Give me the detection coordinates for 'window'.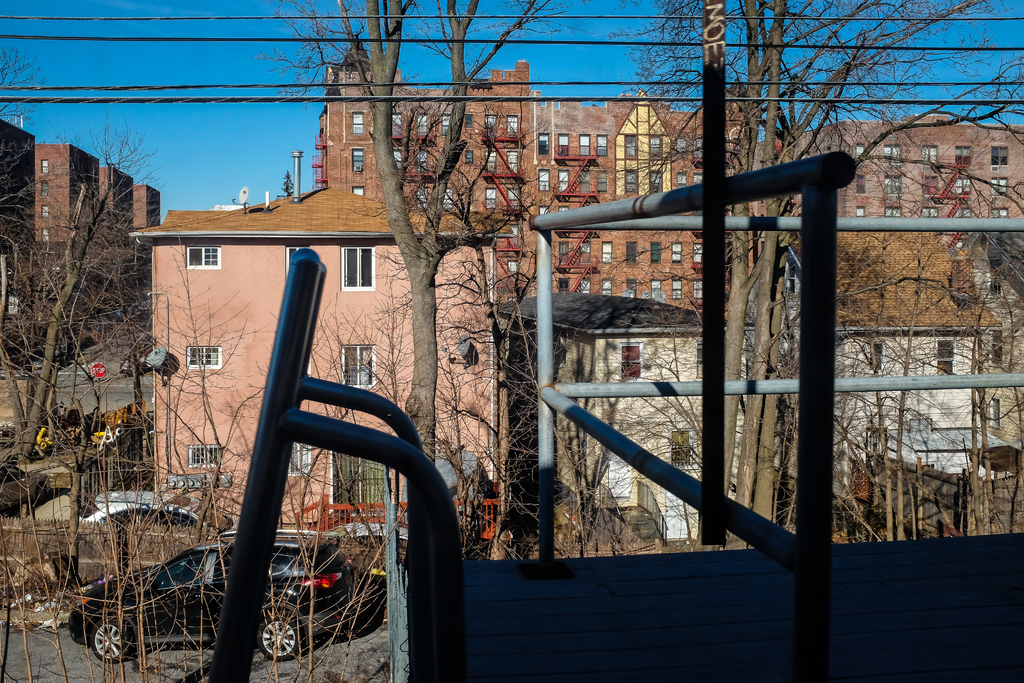
pyautogui.locateOnScreen(951, 145, 976, 173).
